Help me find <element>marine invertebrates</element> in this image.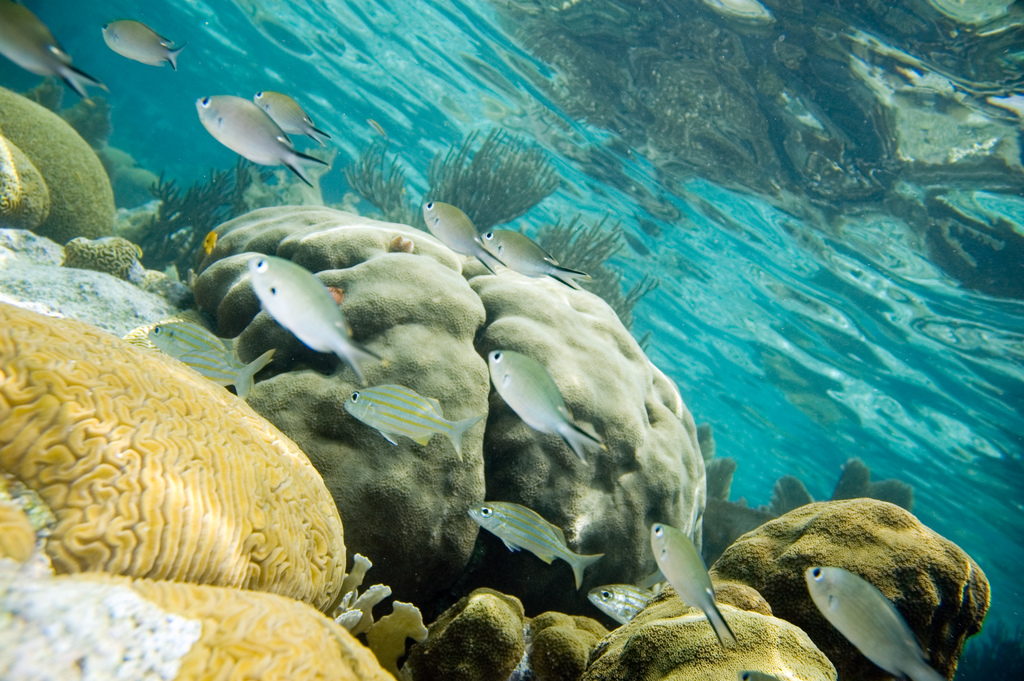
Found it: region(467, 503, 602, 591).
